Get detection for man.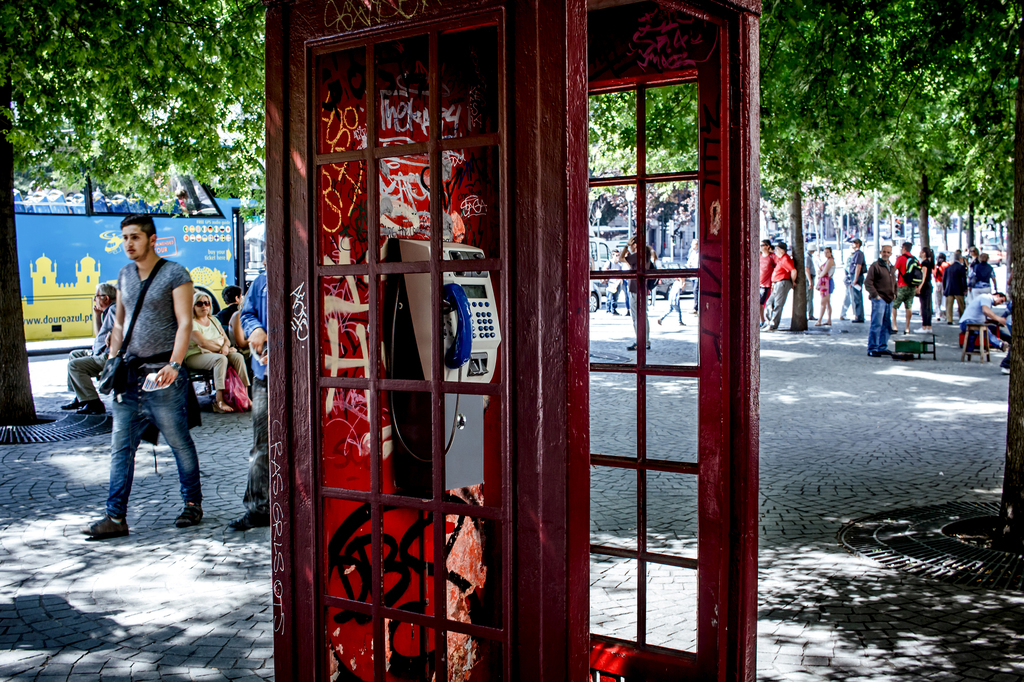
Detection: Rect(764, 235, 776, 309).
